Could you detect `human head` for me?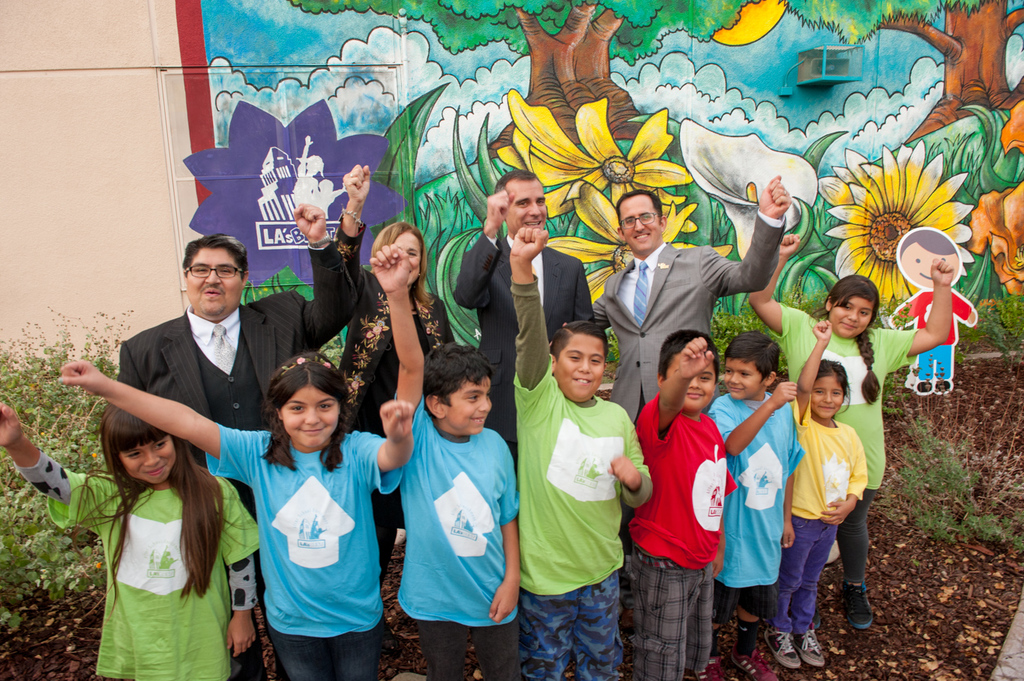
Detection result: box(655, 330, 718, 415).
